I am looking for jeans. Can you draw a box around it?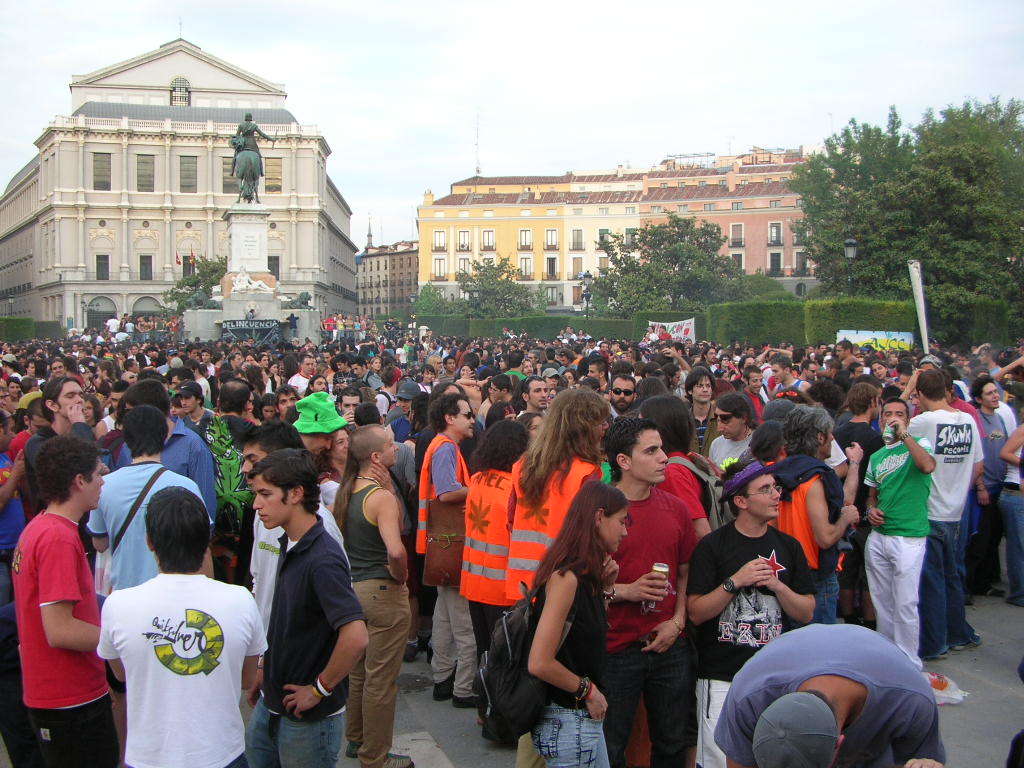
Sure, the bounding box is <region>996, 488, 1019, 593</region>.
